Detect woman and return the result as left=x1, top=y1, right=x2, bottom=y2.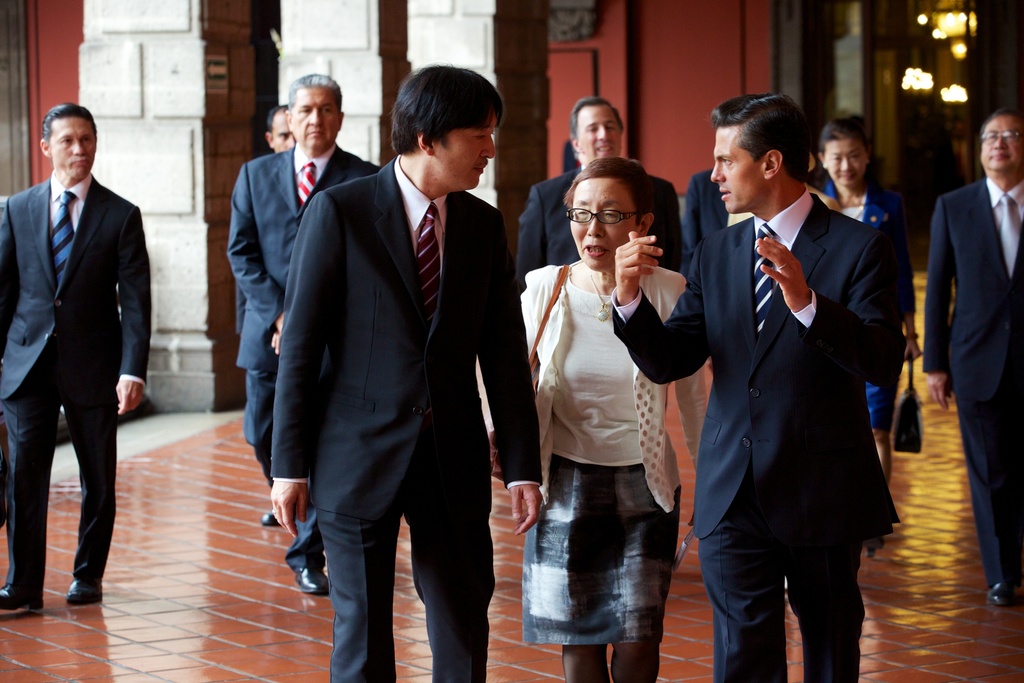
left=509, top=126, right=707, bottom=678.
